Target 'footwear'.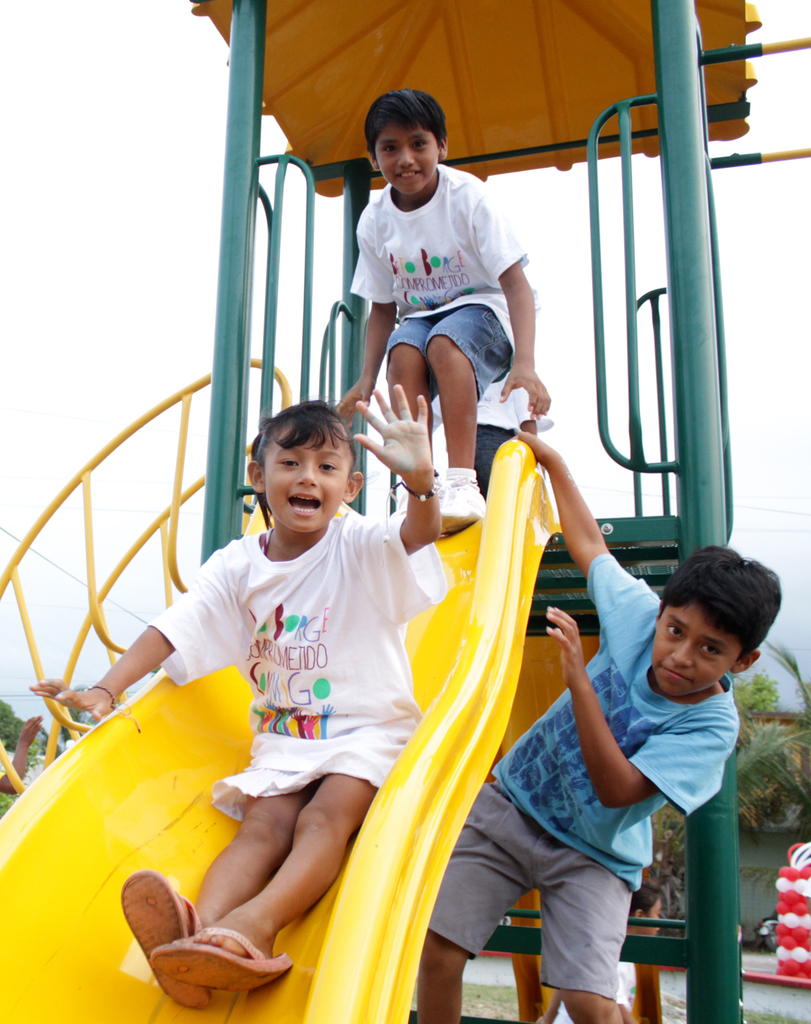
Target region: bbox(143, 924, 279, 1001).
